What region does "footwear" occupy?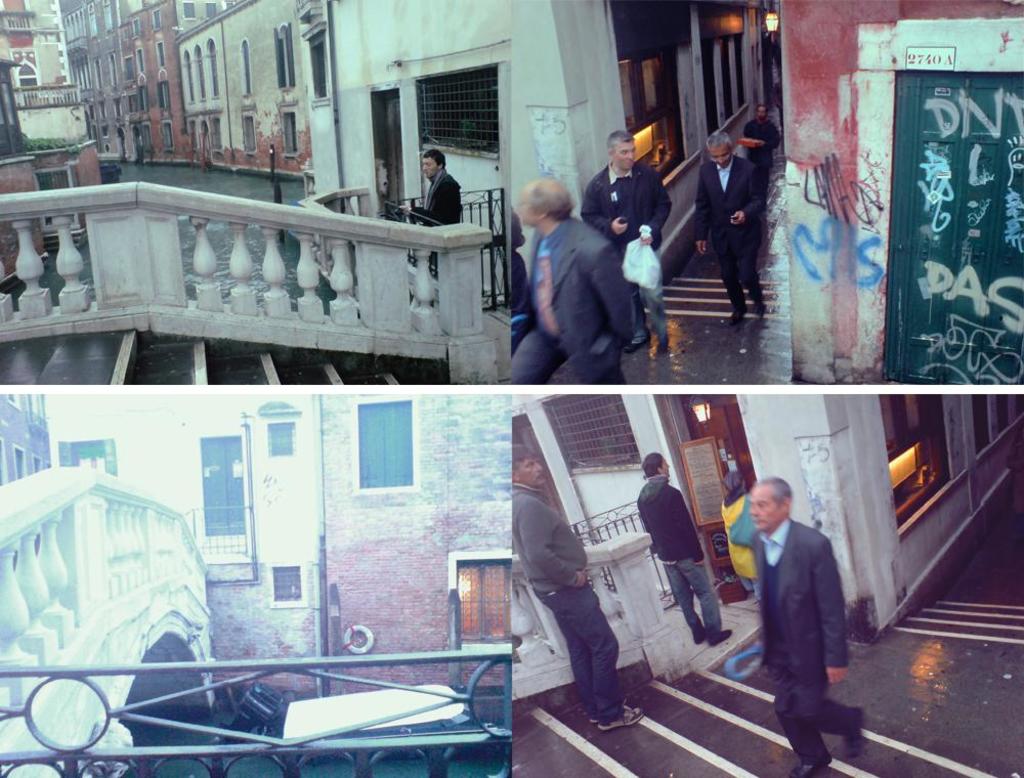
select_region(599, 702, 643, 732).
